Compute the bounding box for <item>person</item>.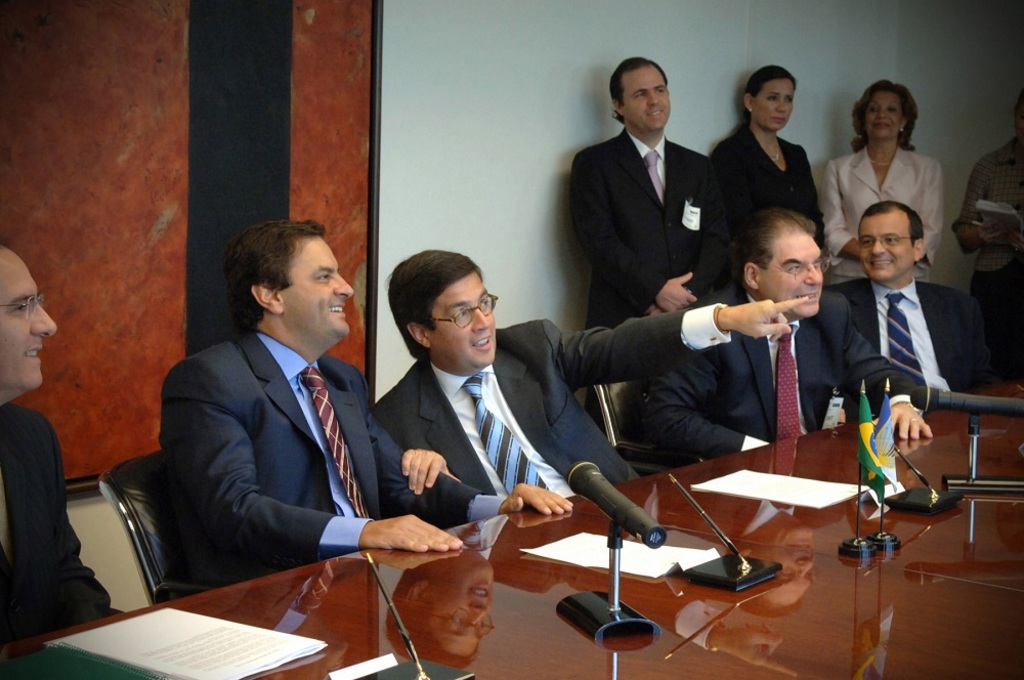
(x1=0, y1=246, x2=120, y2=641).
